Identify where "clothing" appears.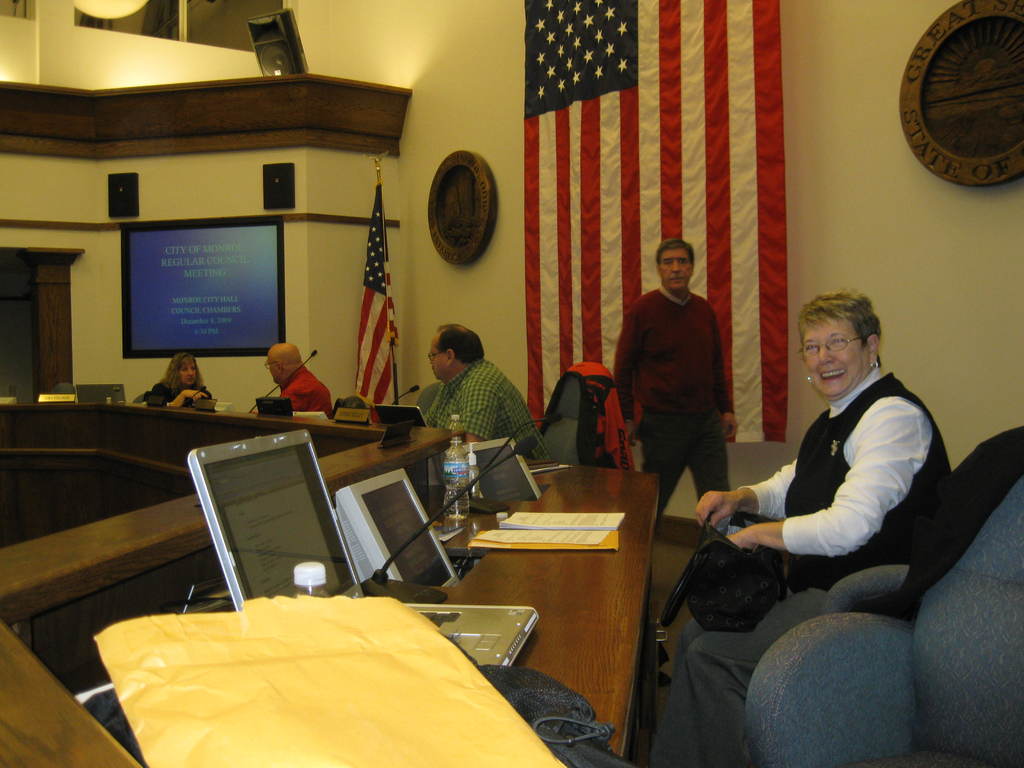
Appears at x1=282, y1=367, x2=333, y2=419.
